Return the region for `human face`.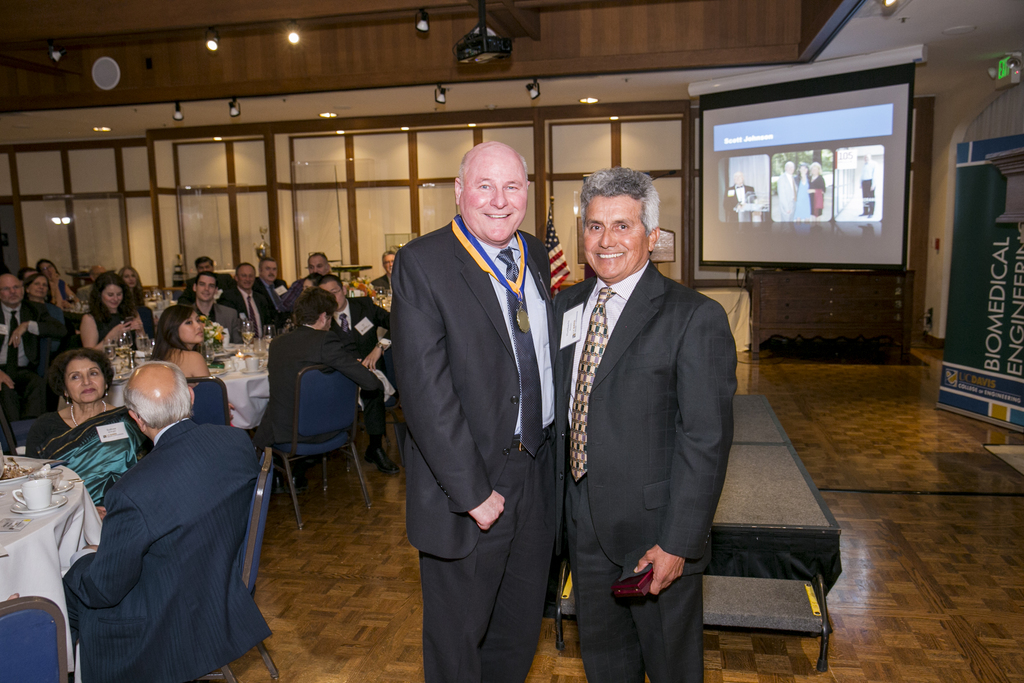
pyautogui.locateOnScreen(261, 261, 275, 281).
